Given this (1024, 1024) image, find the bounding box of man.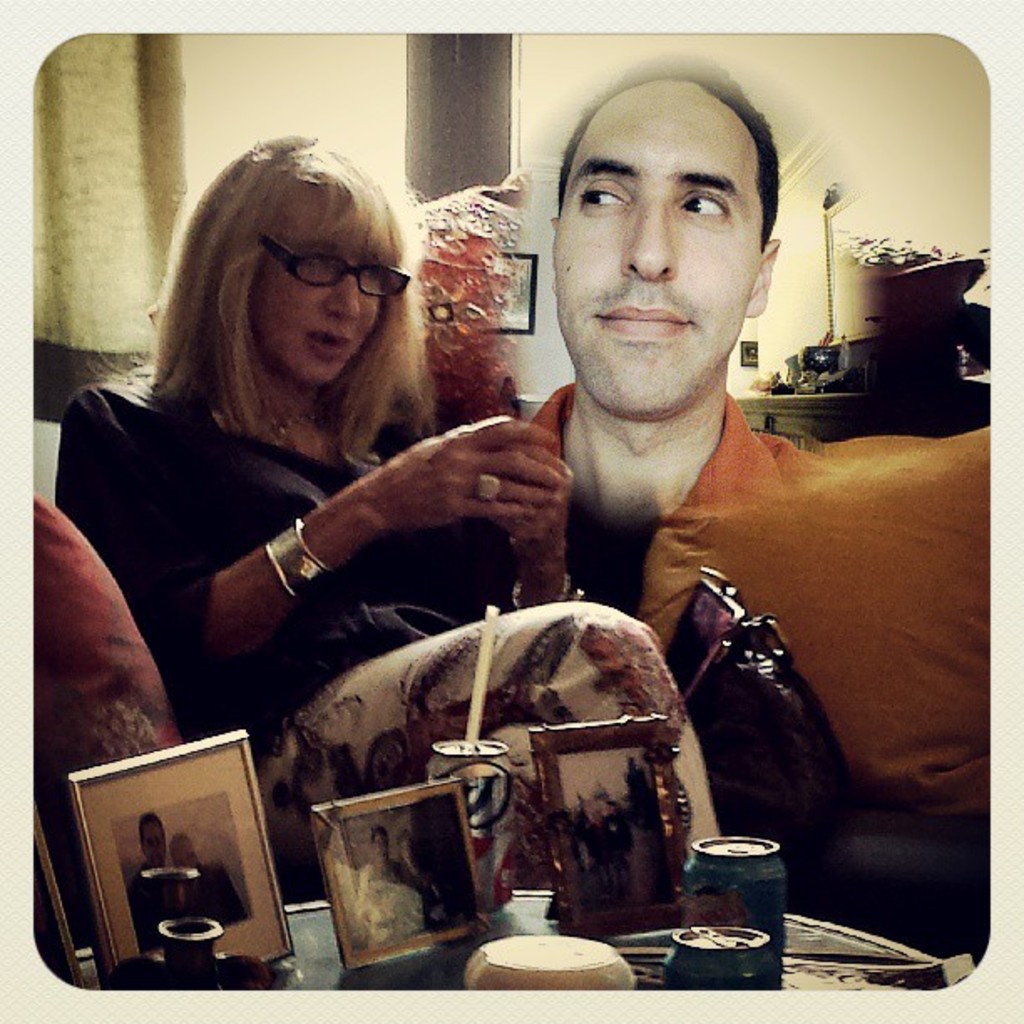
l=125, t=808, r=172, b=952.
